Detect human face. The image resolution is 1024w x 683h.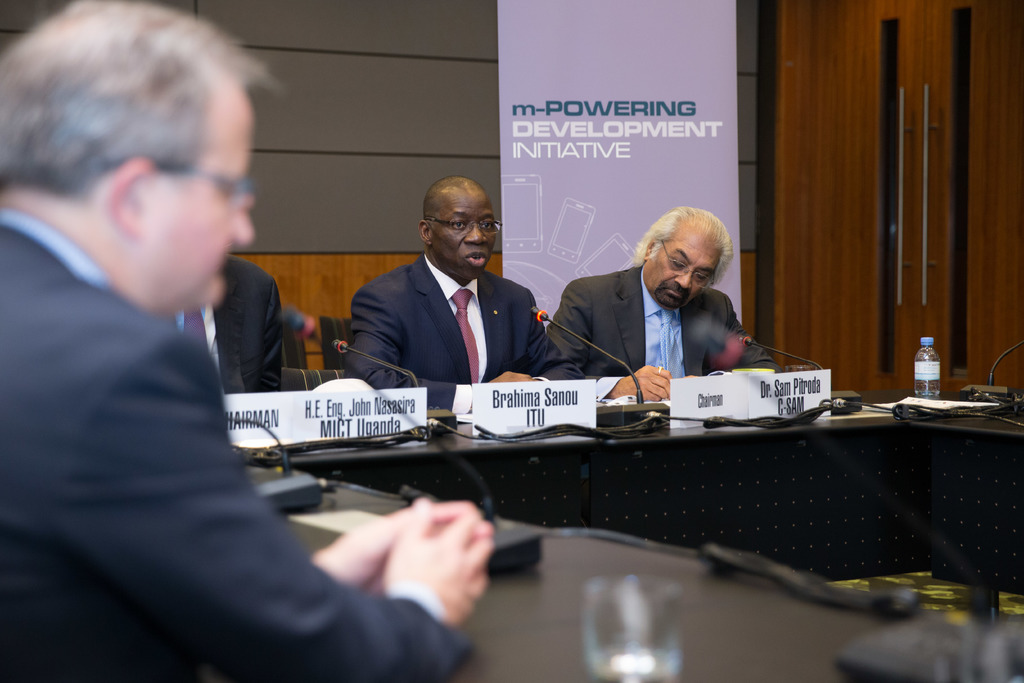
(143, 68, 252, 306).
